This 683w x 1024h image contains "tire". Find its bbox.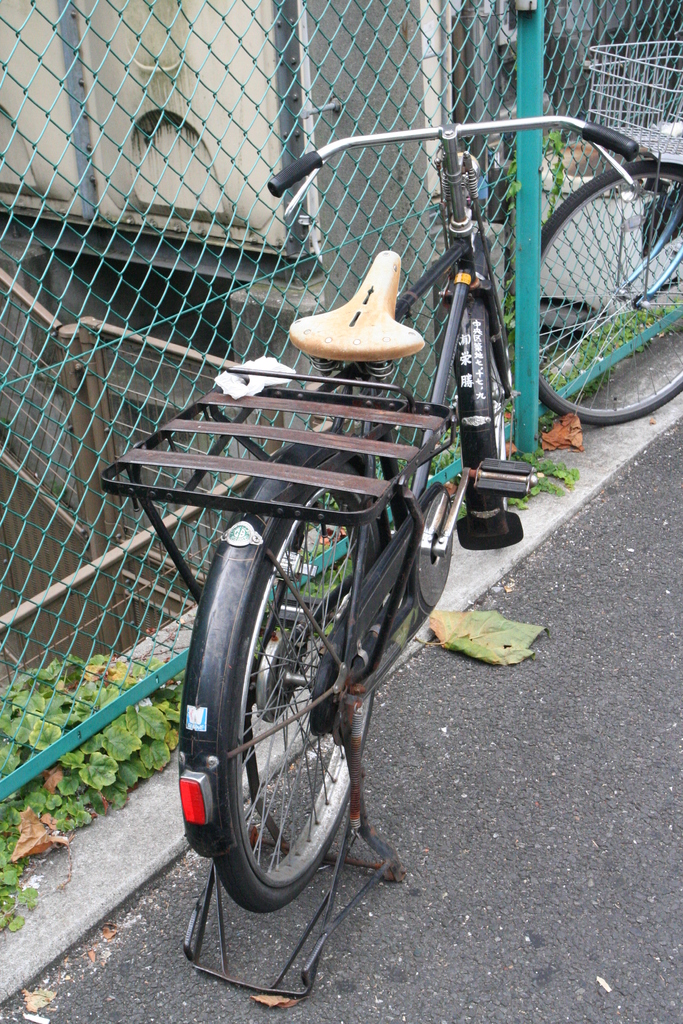
{"left": 541, "top": 159, "right": 682, "bottom": 426}.
